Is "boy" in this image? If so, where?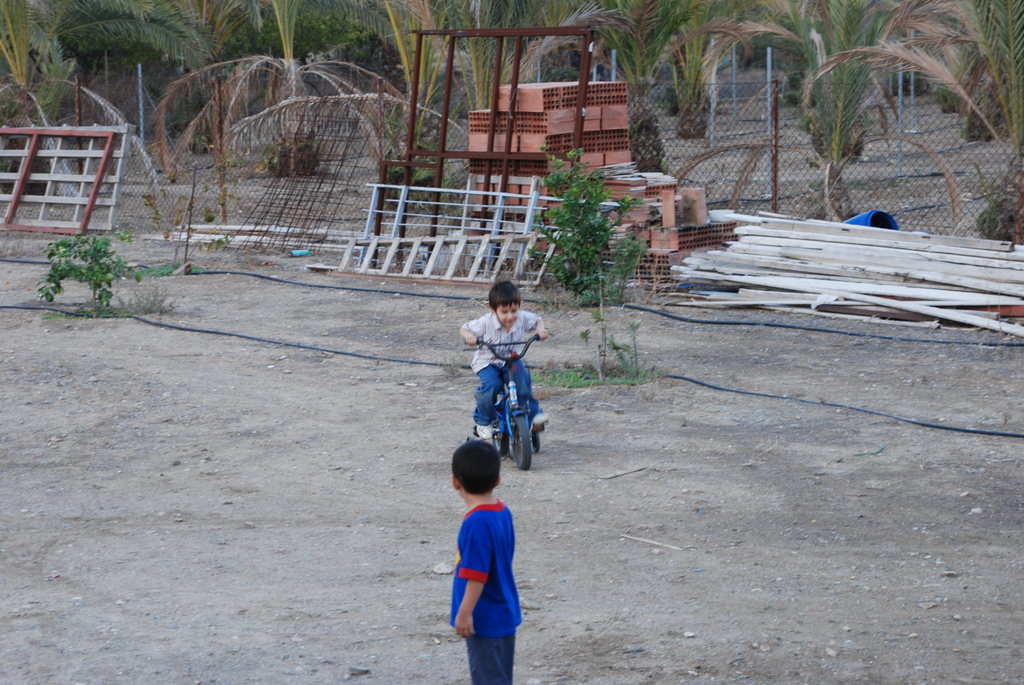
Yes, at x1=433, y1=441, x2=548, y2=663.
